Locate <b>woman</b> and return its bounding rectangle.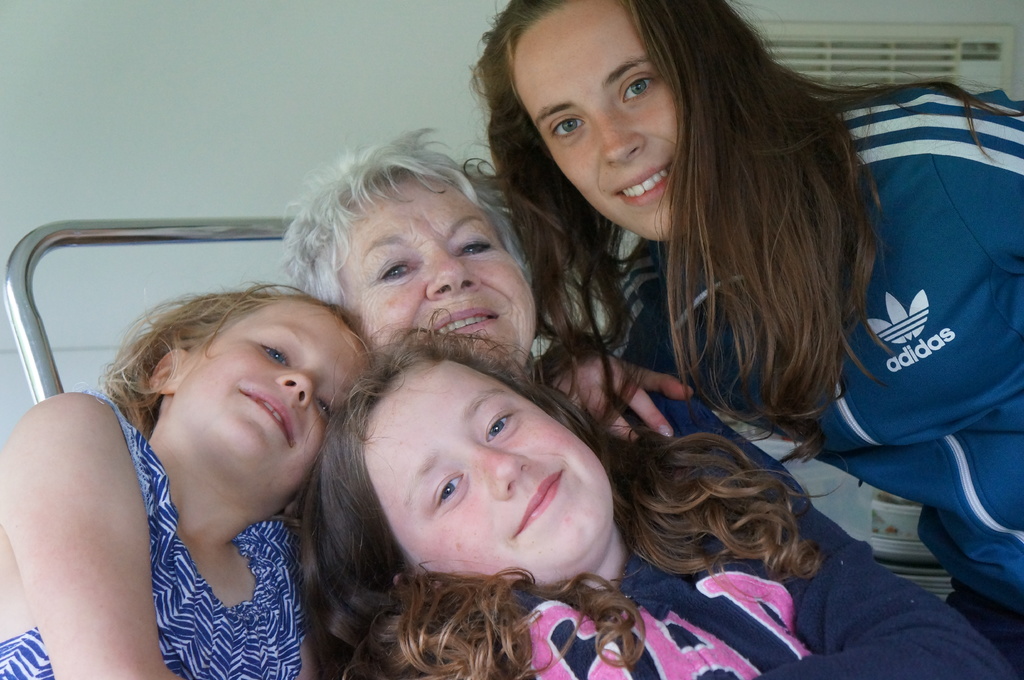
<region>279, 127, 800, 482</region>.
